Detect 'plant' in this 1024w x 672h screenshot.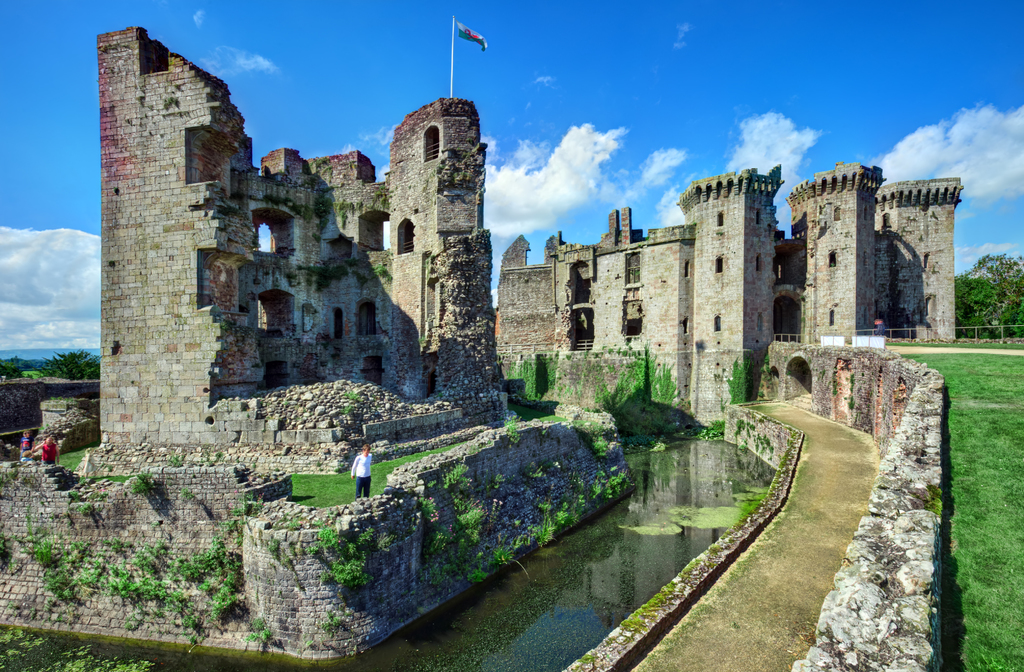
Detection: 345:399:362:415.
